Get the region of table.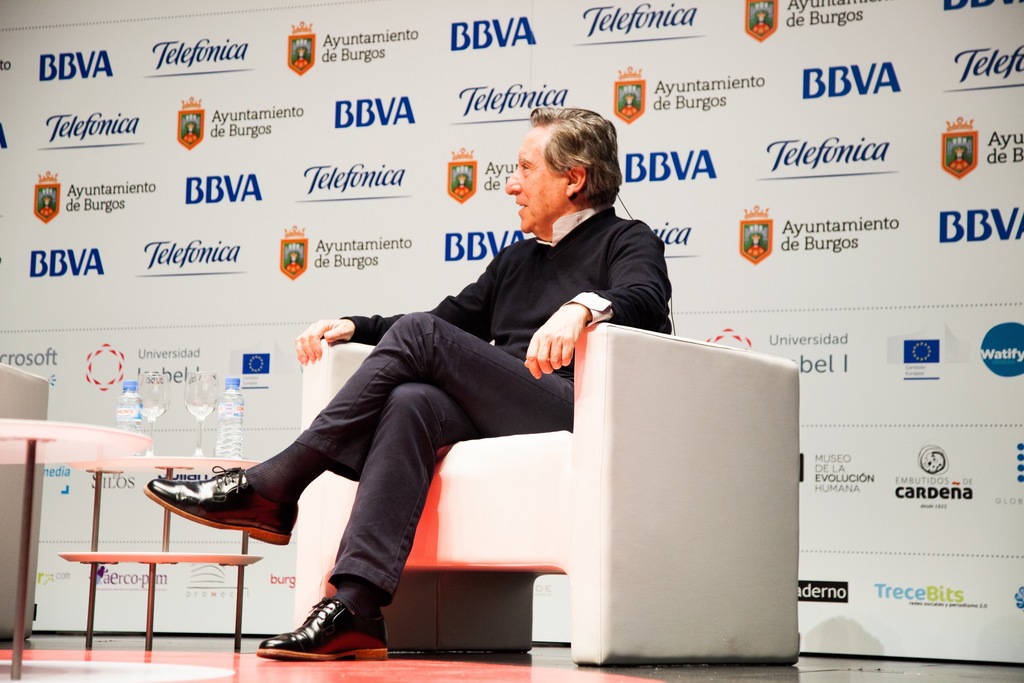
box(6, 413, 154, 682).
